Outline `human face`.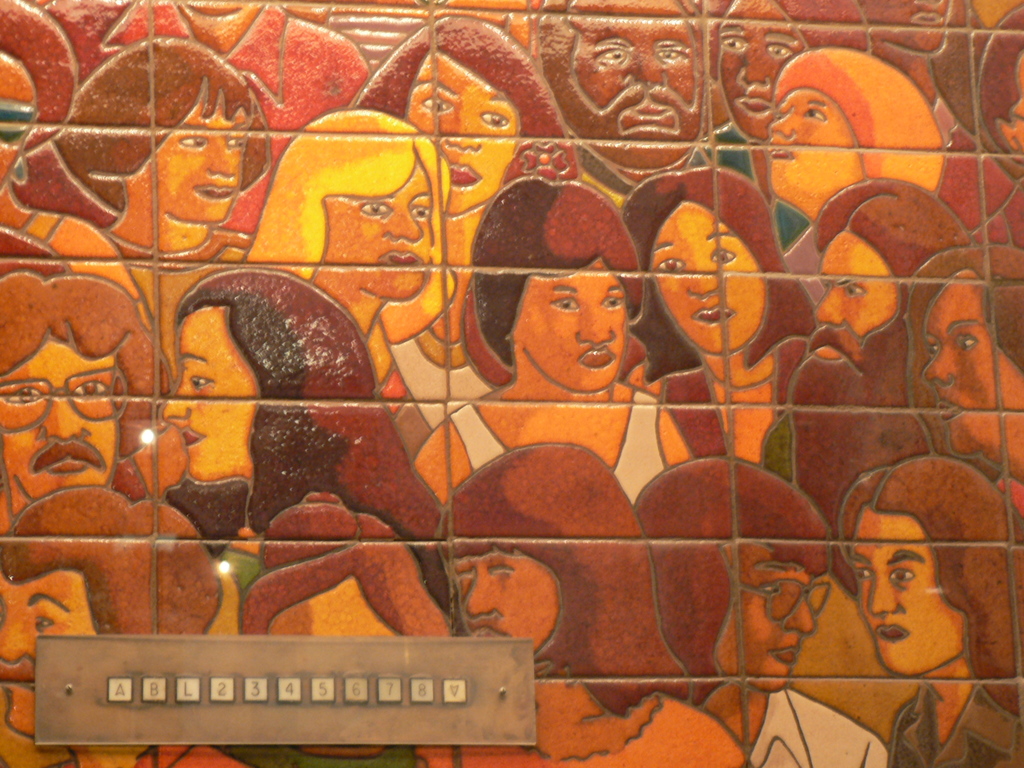
Outline: Rect(323, 164, 435, 301).
